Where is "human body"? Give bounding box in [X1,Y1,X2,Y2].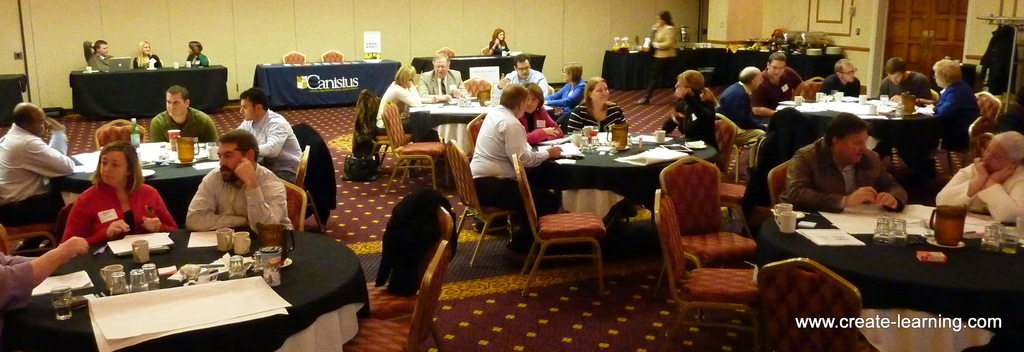
[378,90,420,131].
